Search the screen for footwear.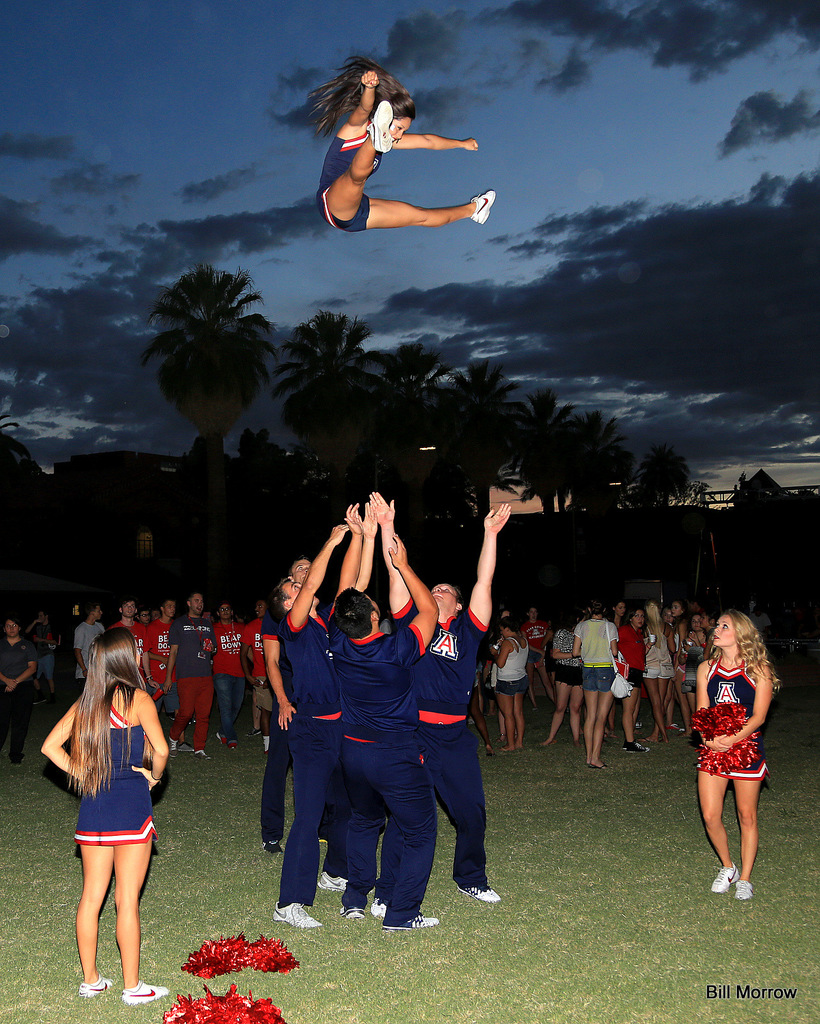
Found at 736:883:750:904.
